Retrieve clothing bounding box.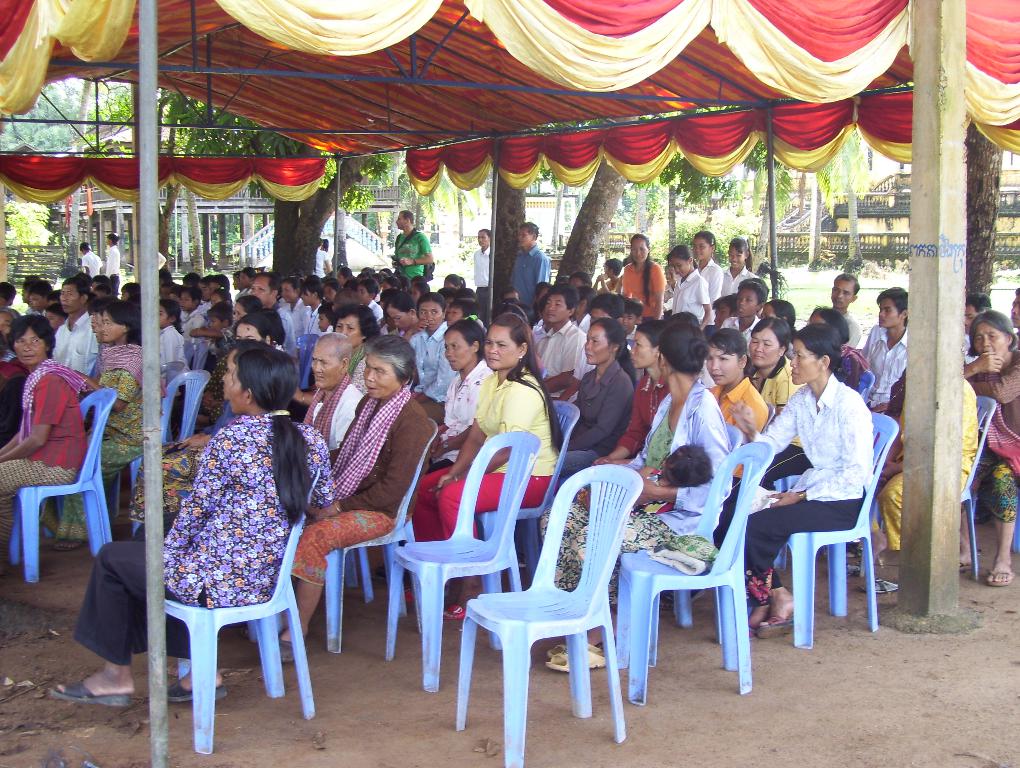
Bounding box: [361, 299, 383, 327].
